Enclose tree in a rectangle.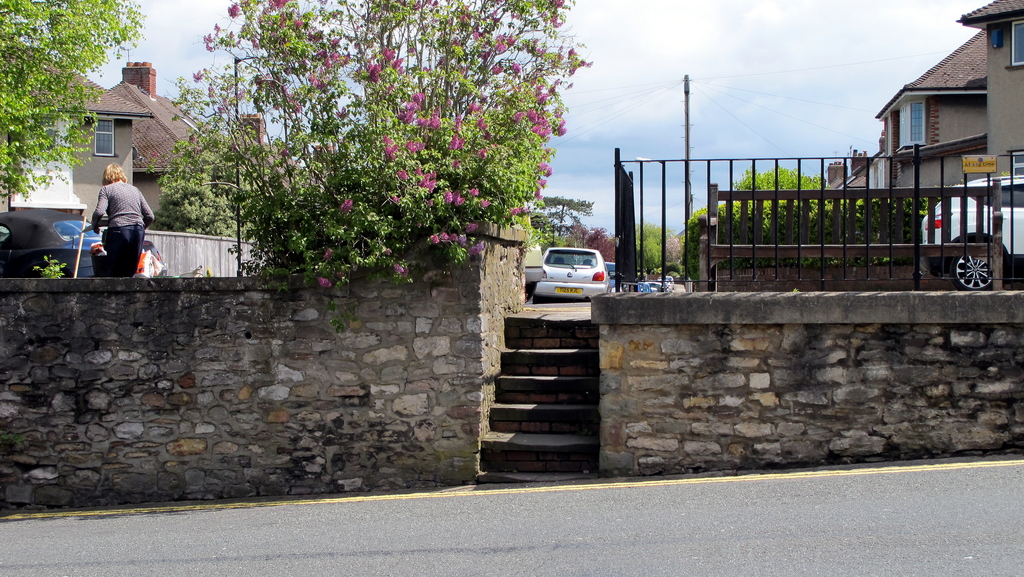
588/224/625/284.
